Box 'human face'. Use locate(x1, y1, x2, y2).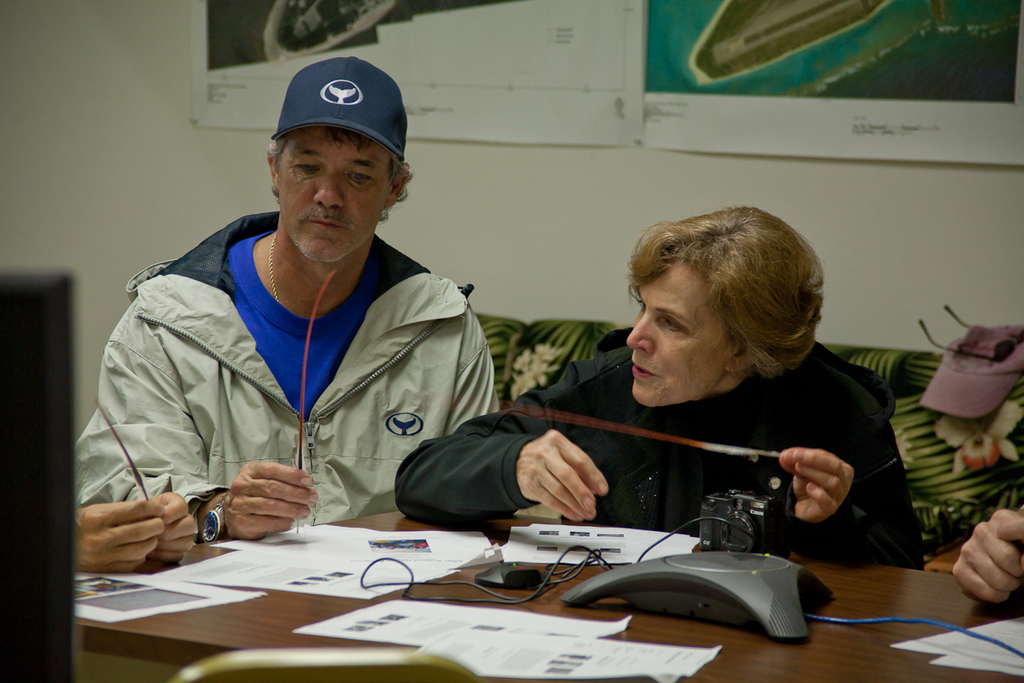
locate(273, 126, 396, 262).
